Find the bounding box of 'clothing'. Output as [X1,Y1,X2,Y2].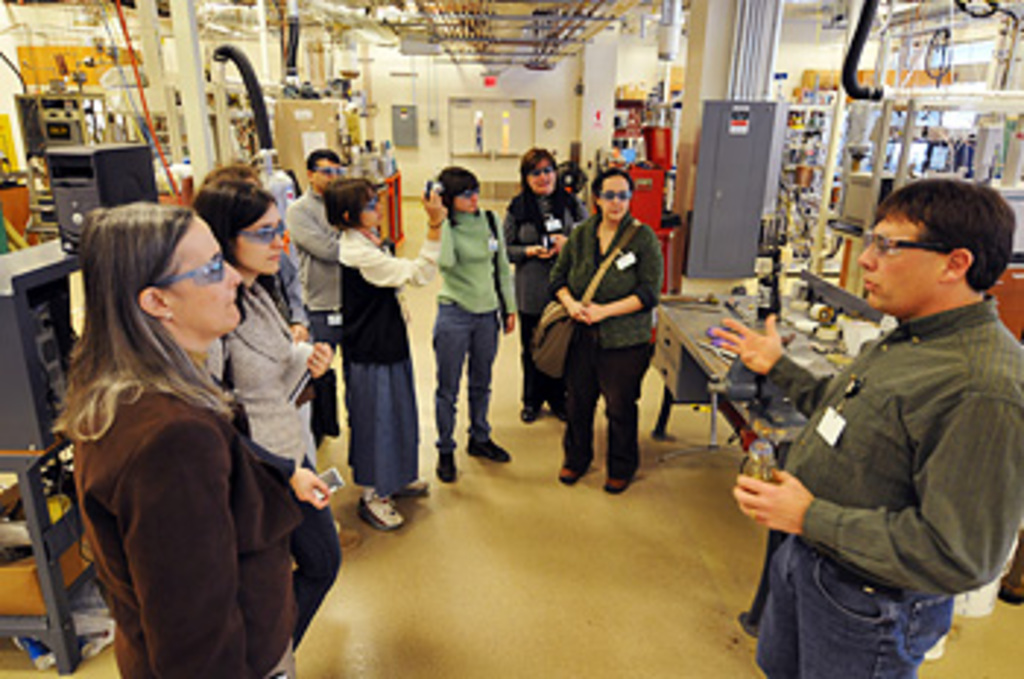
[281,187,357,445].
